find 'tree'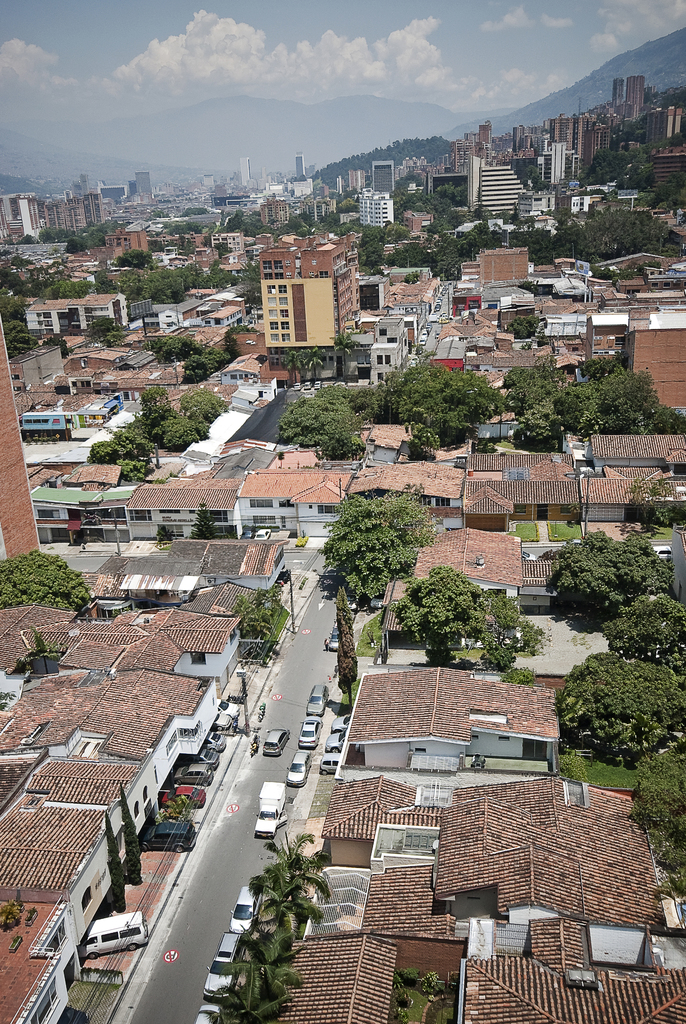
Rect(573, 357, 619, 387)
